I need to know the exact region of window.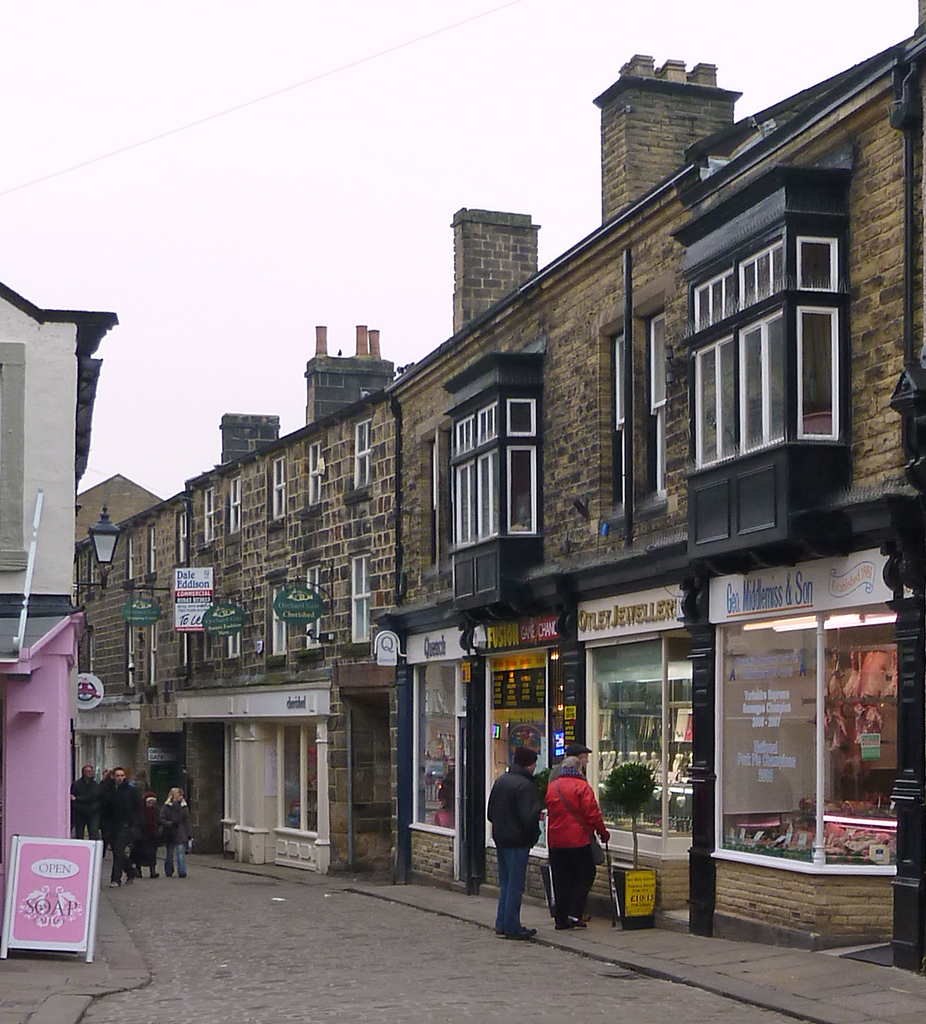
Region: (x1=273, y1=582, x2=287, y2=655).
